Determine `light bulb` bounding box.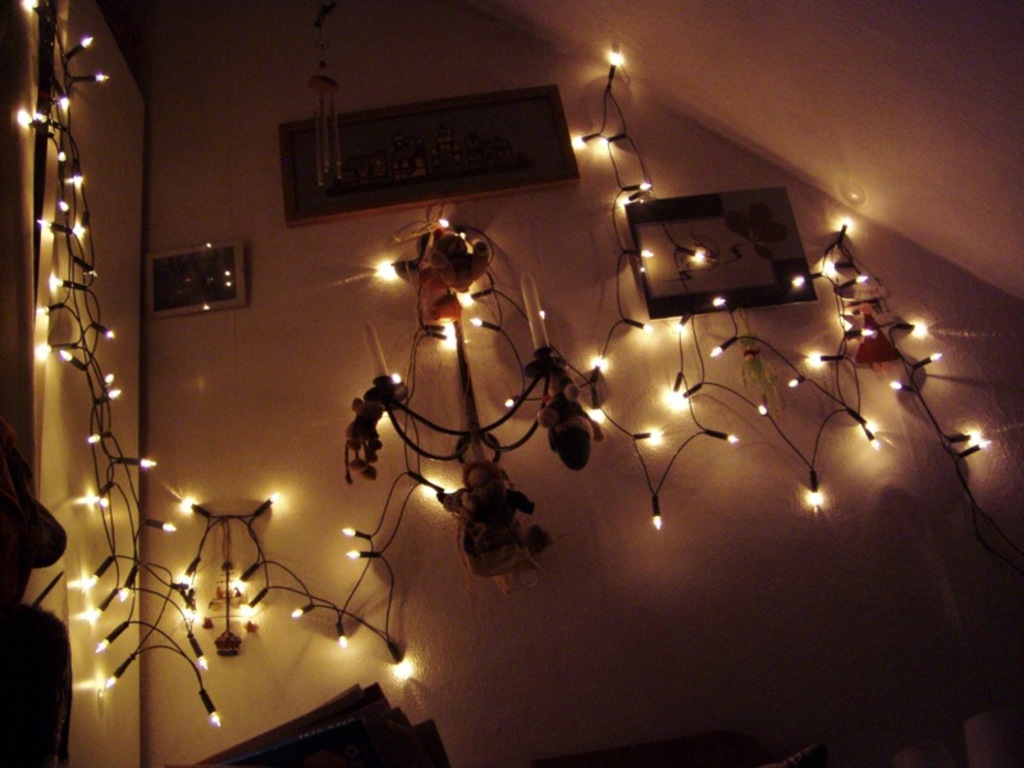
Determined: region(70, 209, 88, 236).
